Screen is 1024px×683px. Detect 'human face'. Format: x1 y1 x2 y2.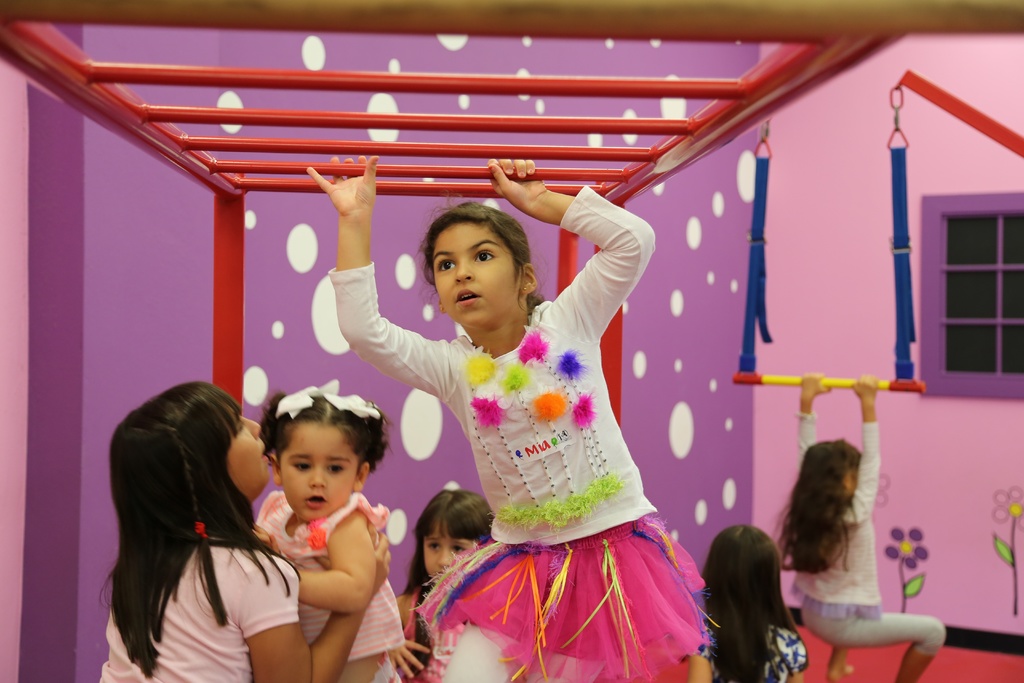
276 415 357 514.
